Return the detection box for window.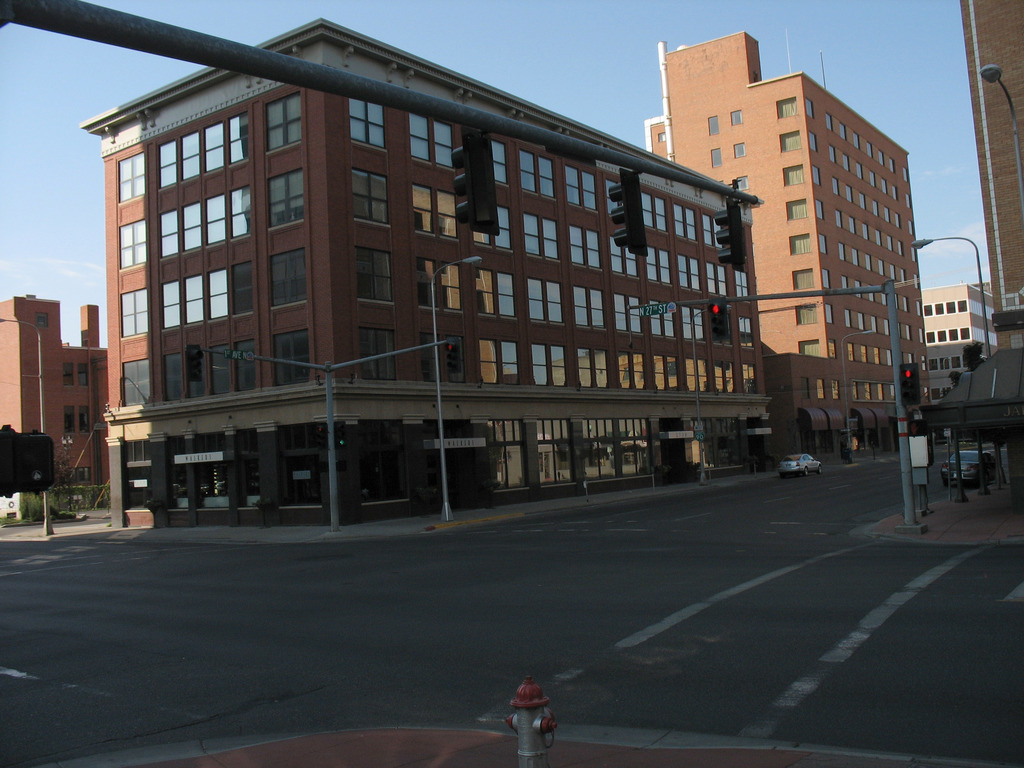
x1=269 y1=170 x2=303 y2=225.
